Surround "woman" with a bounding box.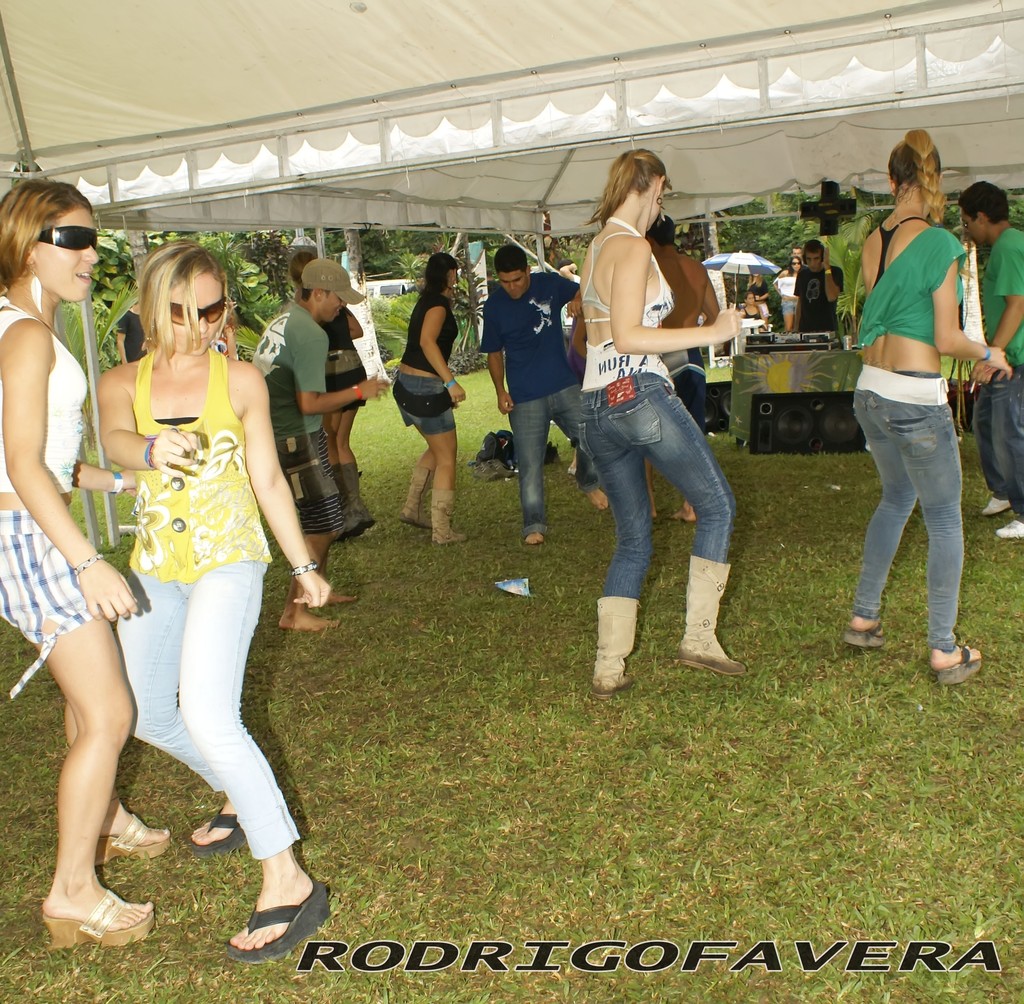
844, 126, 1007, 694.
